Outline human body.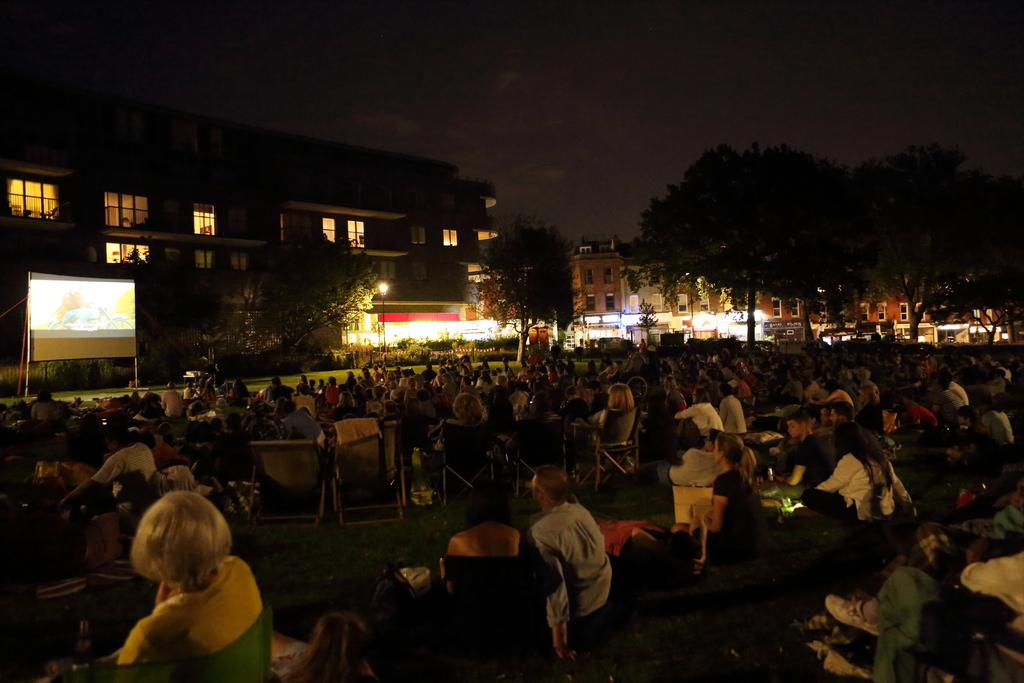
Outline: bbox=[31, 388, 63, 421].
